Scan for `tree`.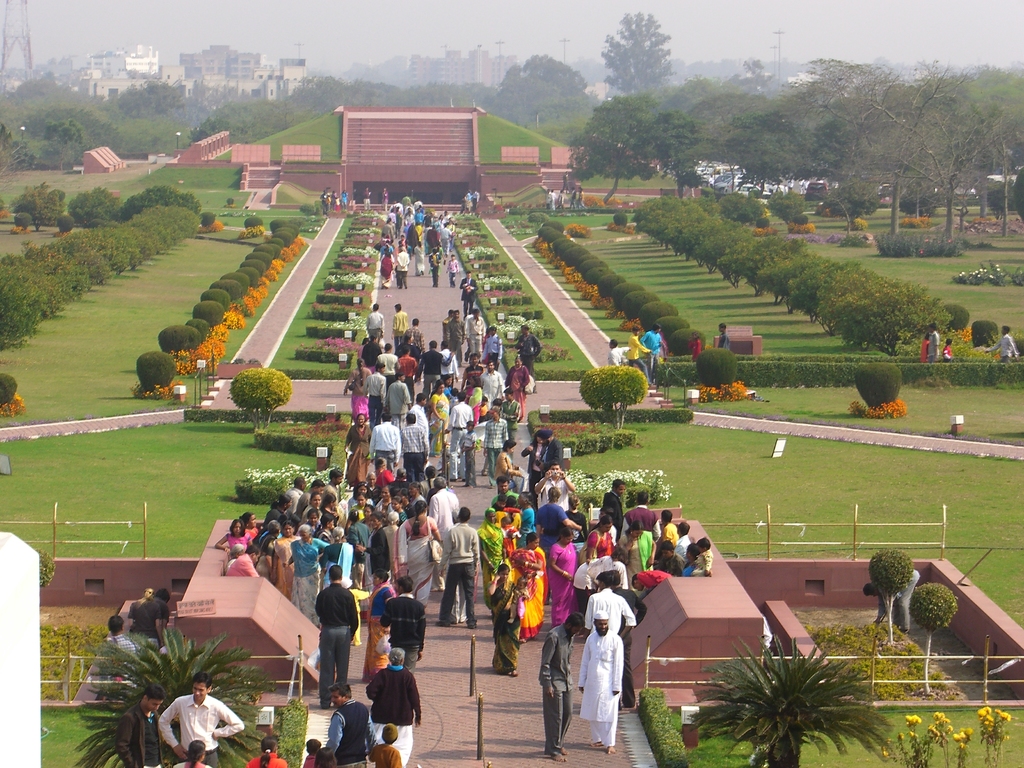
Scan result: BBox(119, 180, 209, 223).
